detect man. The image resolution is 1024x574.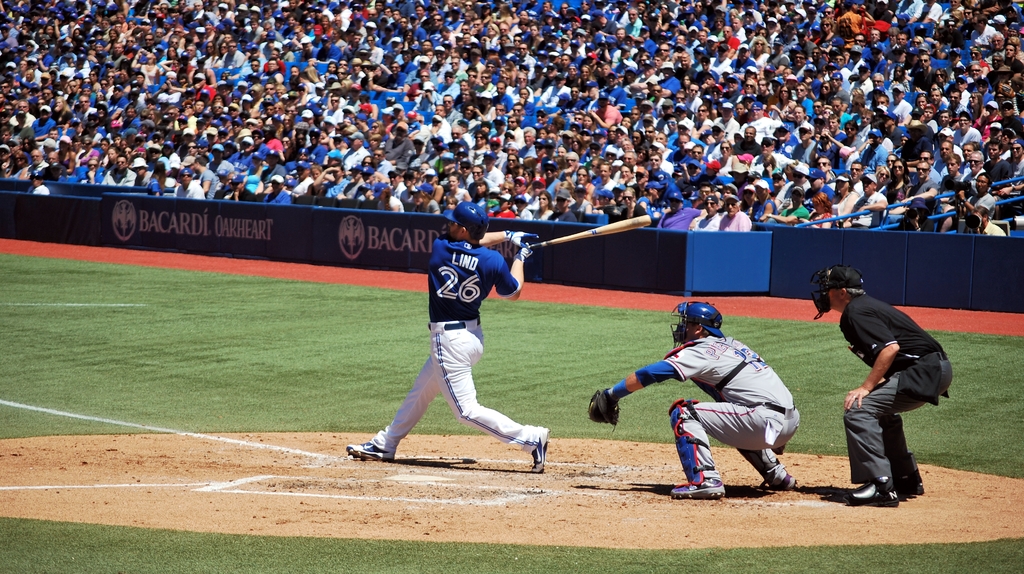
<box>441,94,457,121</box>.
